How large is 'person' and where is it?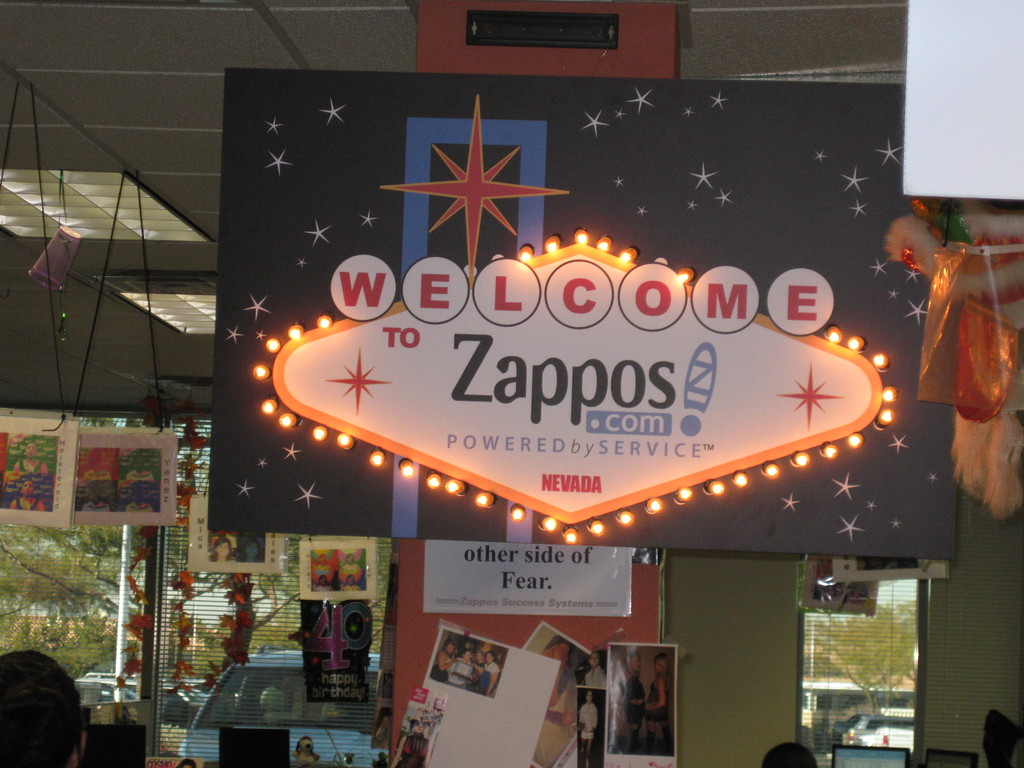
Bounding box: [x1=758, y1=742, x2=822, y2=767].
